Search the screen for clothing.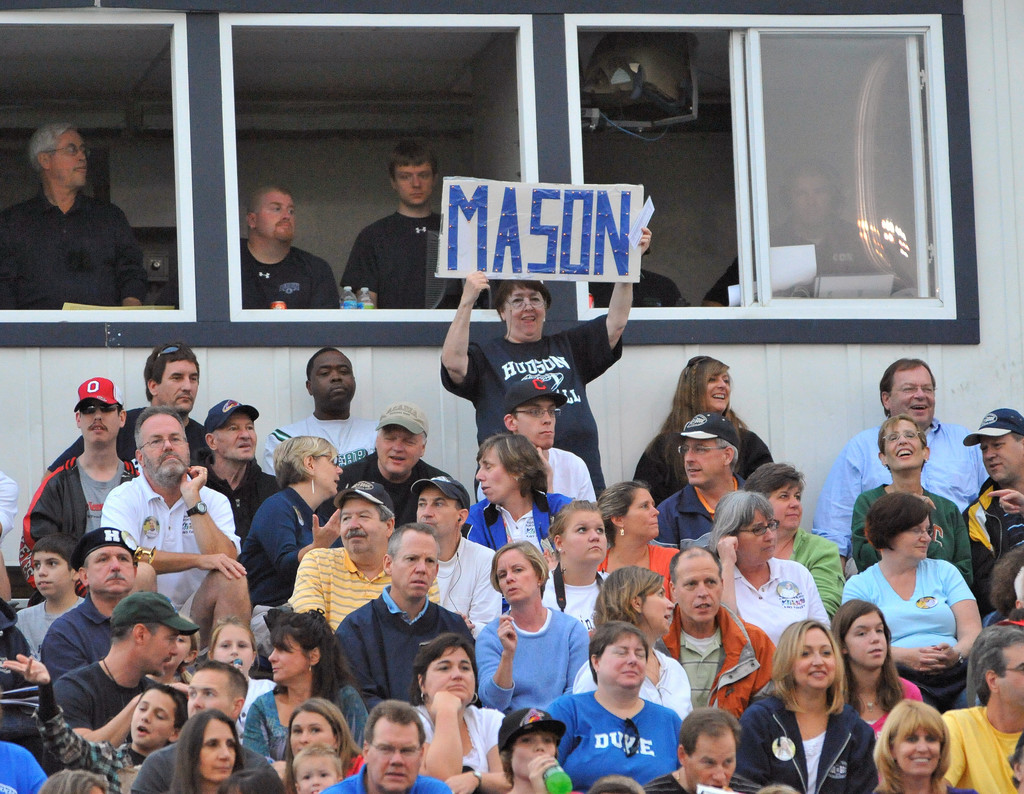
Found at left=339, top=208, right=487, bottom=309.
